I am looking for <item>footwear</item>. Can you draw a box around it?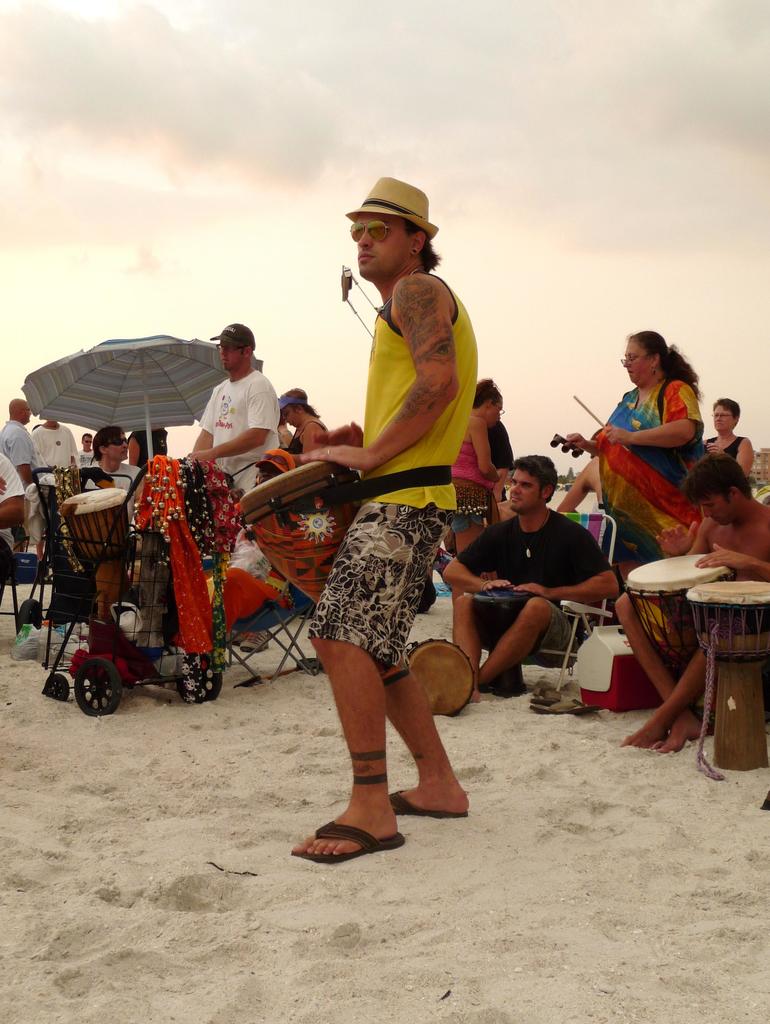
Sure, the bounding box is x1=385, y1=792, x2=469, y2=820.
